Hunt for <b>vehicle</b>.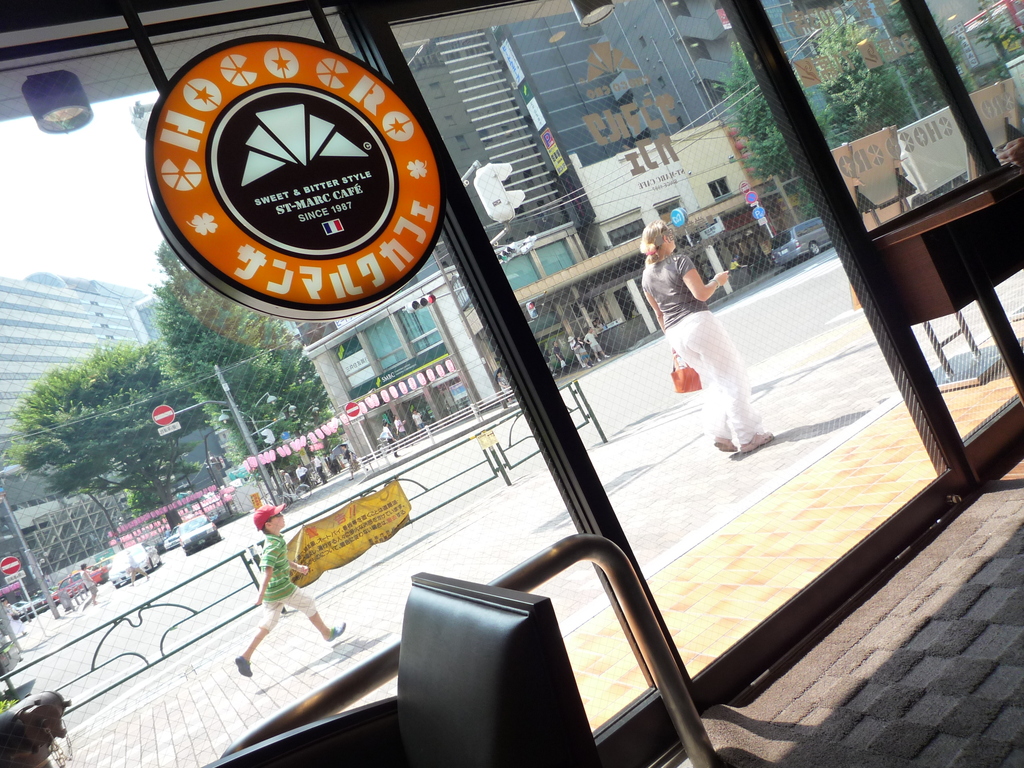
Hunted down at BBox(173, 514, 221, 550).
